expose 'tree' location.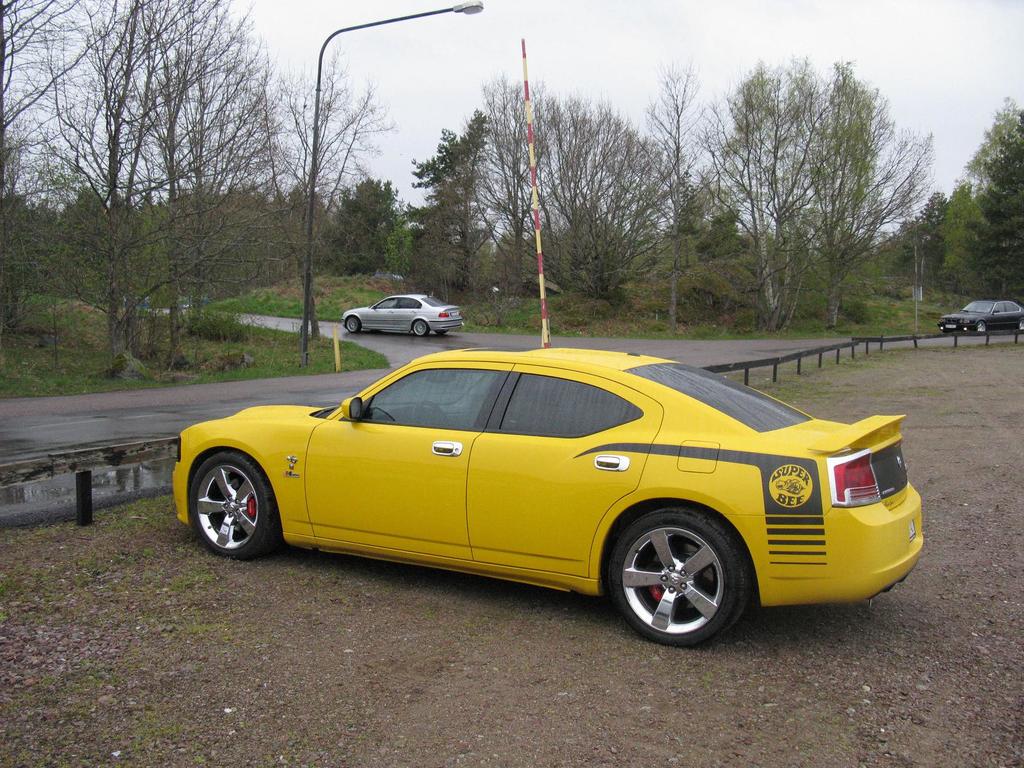
Exposed at 948 182 973 294.
